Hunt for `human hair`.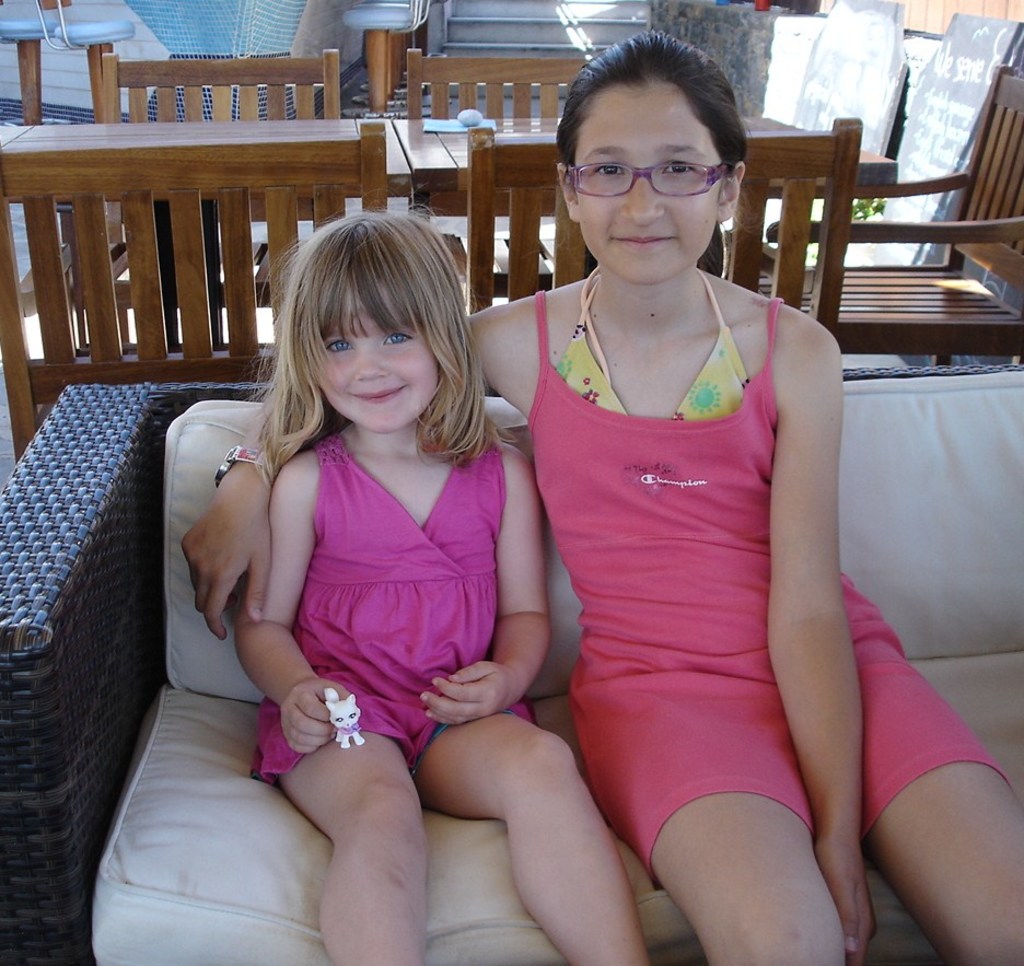
Hunted down at 554:28:750:276.
